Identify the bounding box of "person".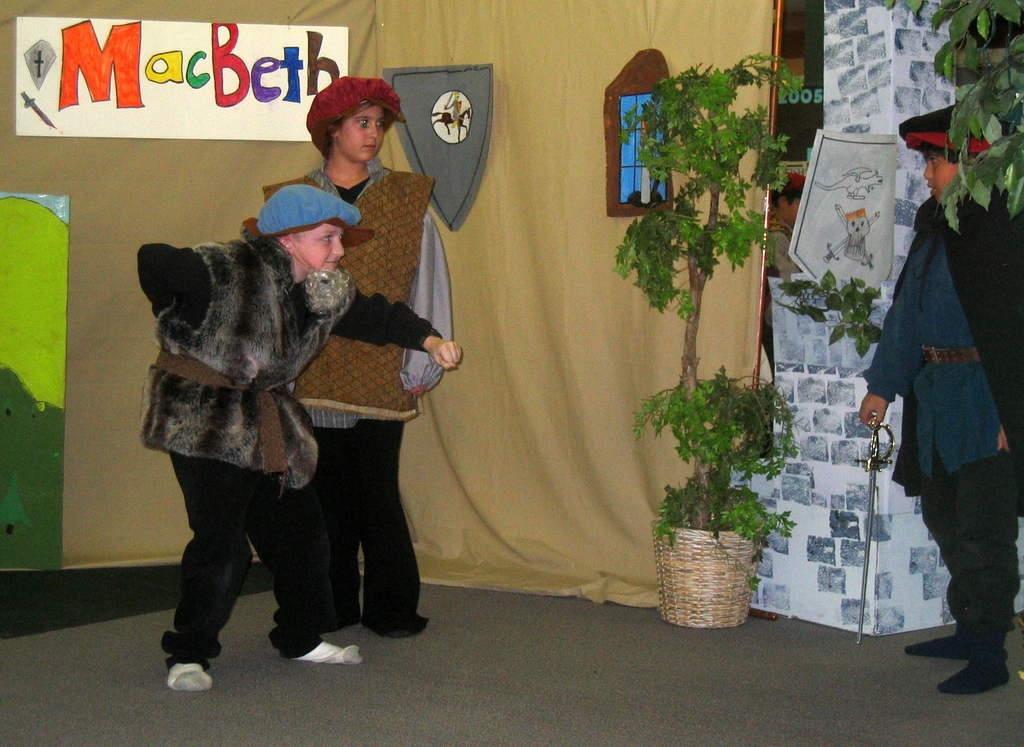
BBox(259, 74, 454, 639).
